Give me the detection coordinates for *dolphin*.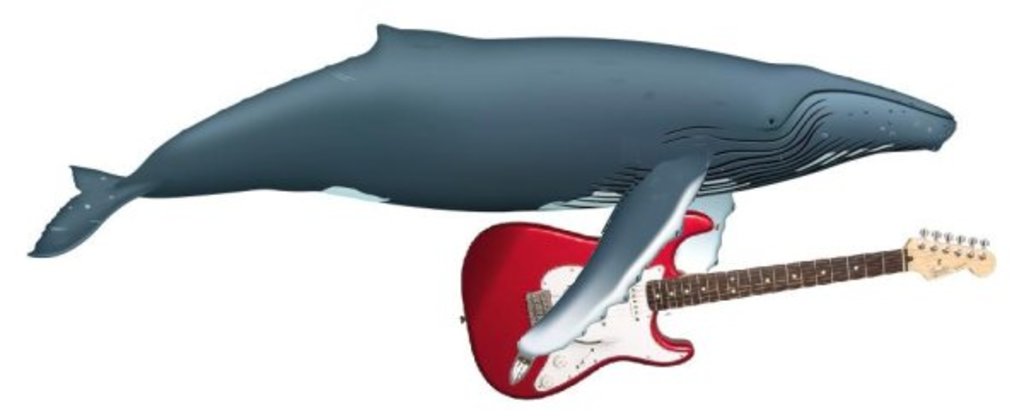
<region>24, 17, 959, 357</region>.
